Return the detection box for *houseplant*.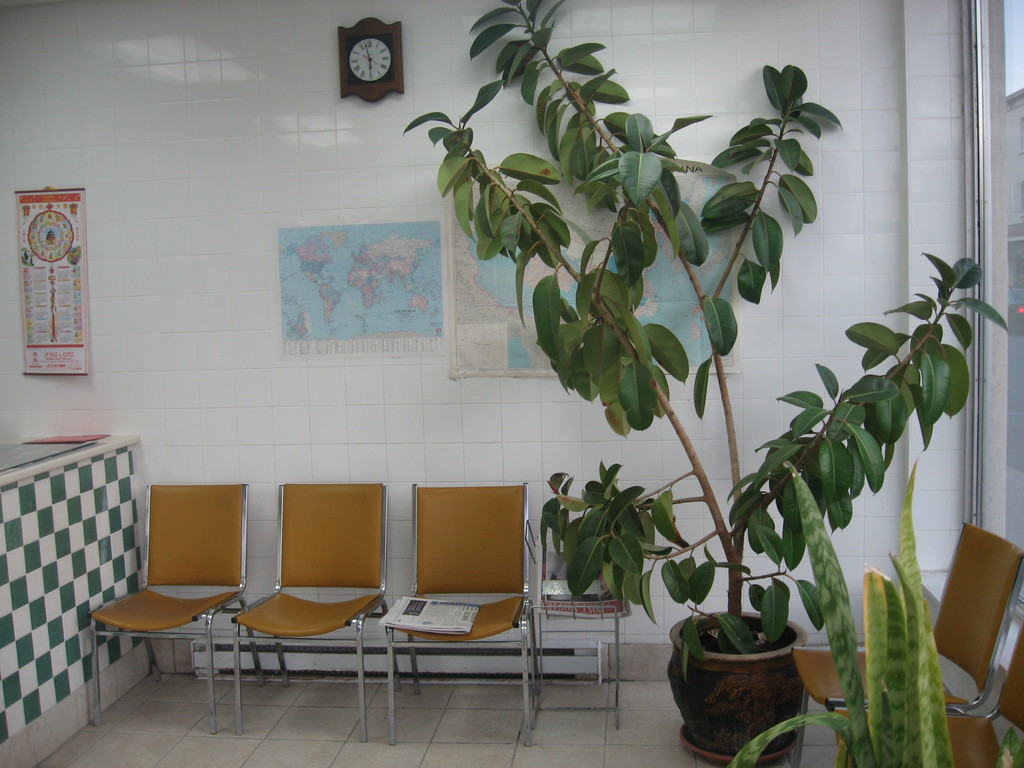
395,0,991,765.
